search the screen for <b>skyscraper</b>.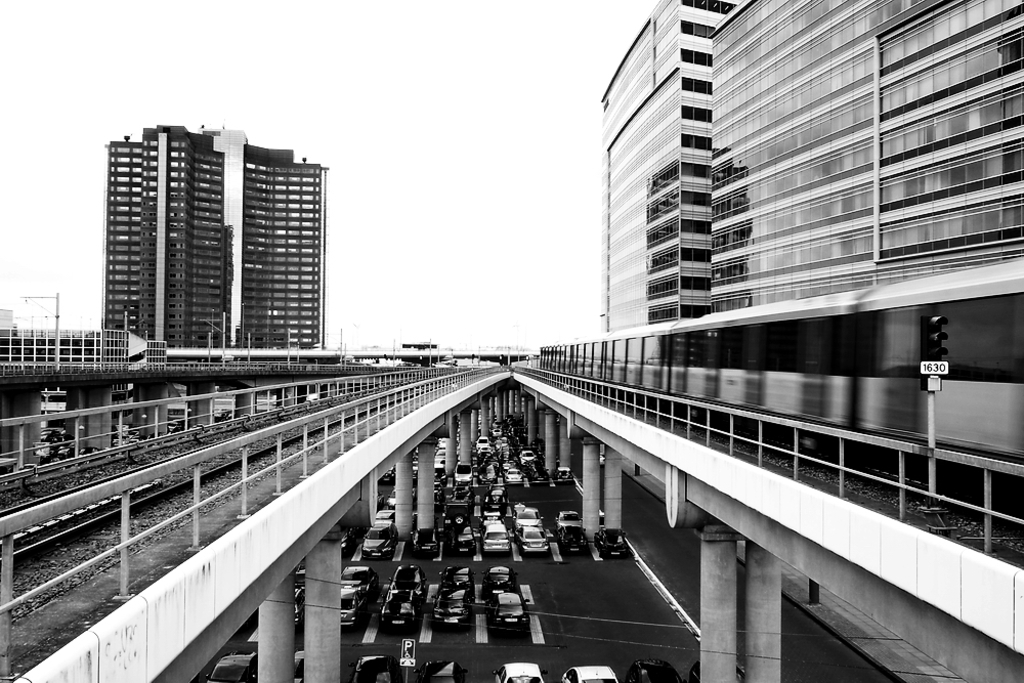
Found at crop(600, 0, 718, 340).
